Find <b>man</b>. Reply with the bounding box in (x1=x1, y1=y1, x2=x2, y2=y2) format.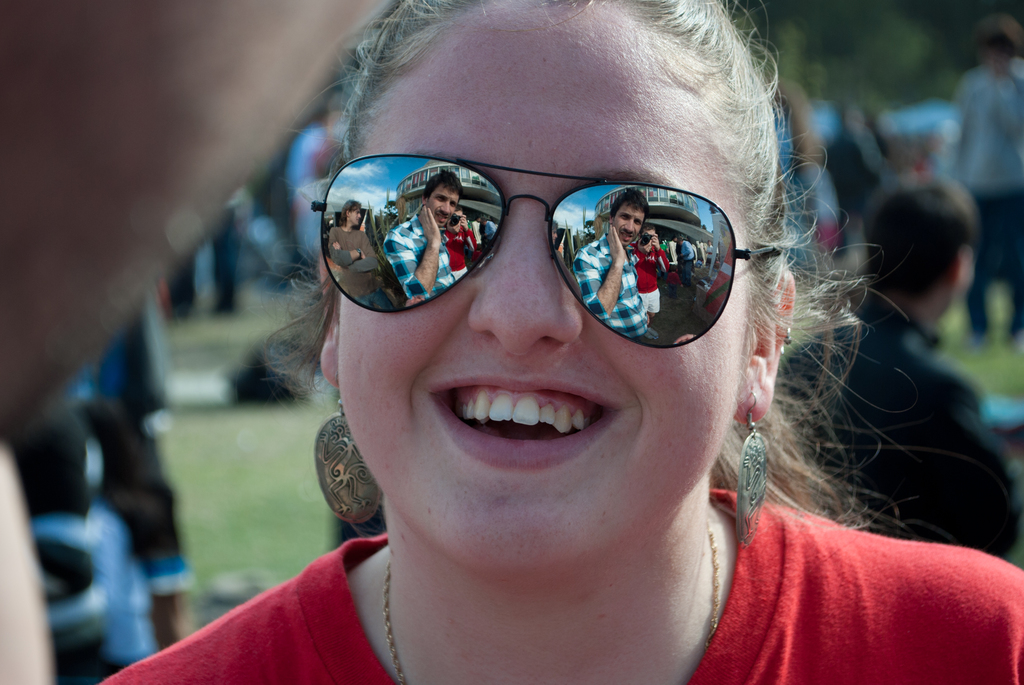
(x1=774, y1=141, x2=1021, y2=589).
